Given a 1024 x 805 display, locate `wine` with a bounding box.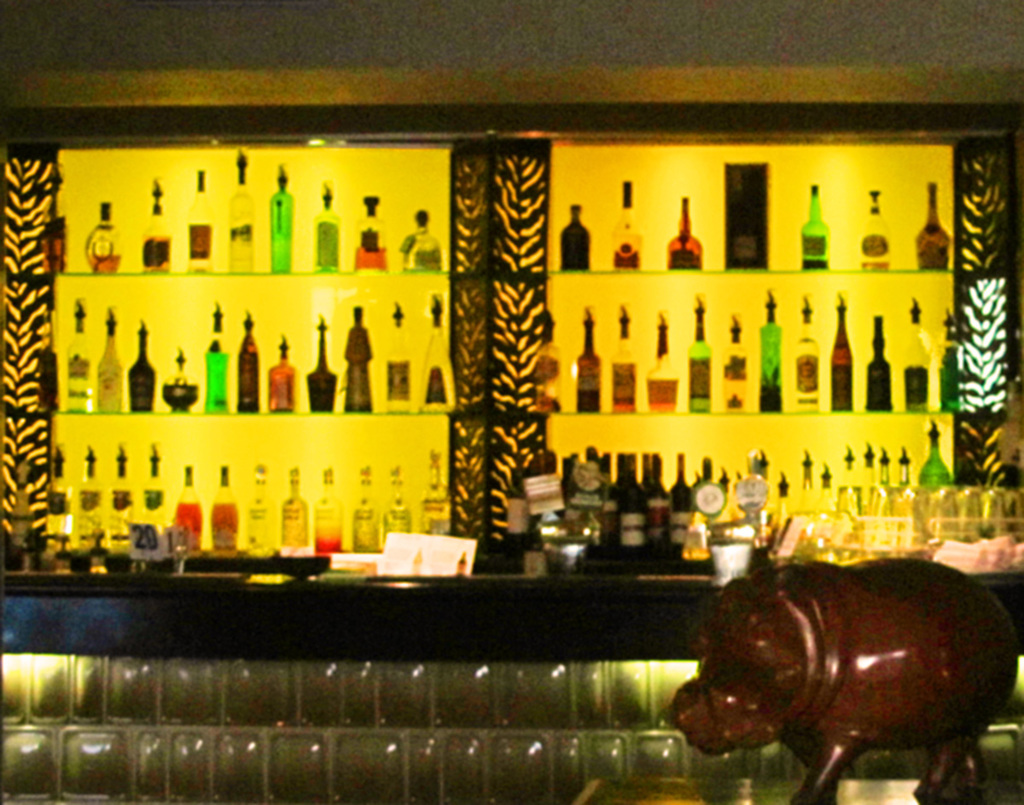
Located: 236/307/265/415.
